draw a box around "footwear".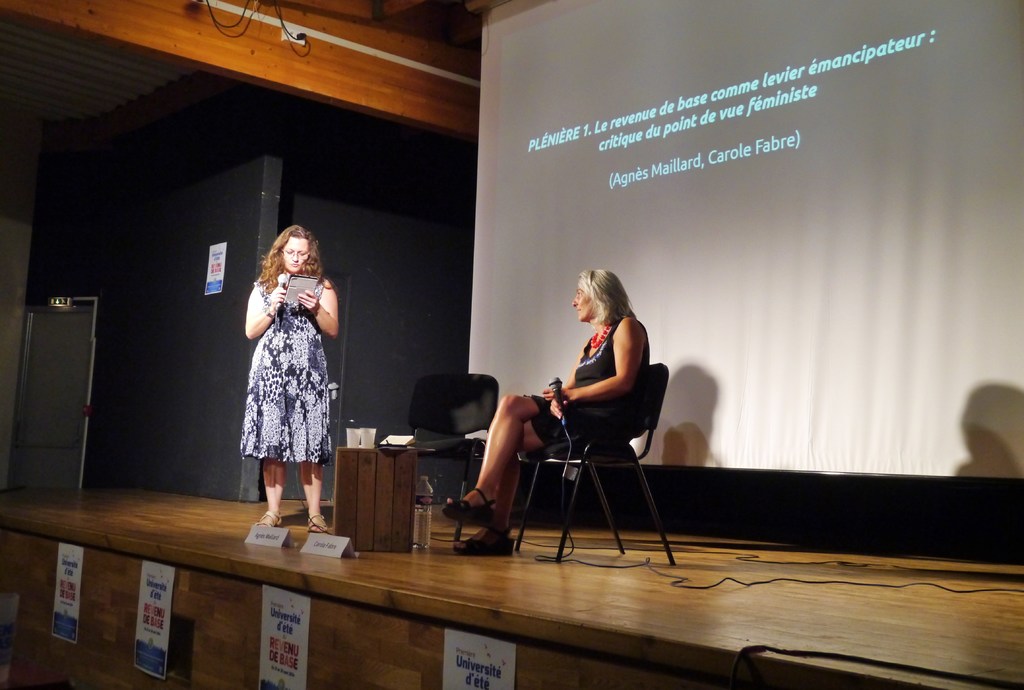
(left=440, top=488, right=498, bottom=525).
